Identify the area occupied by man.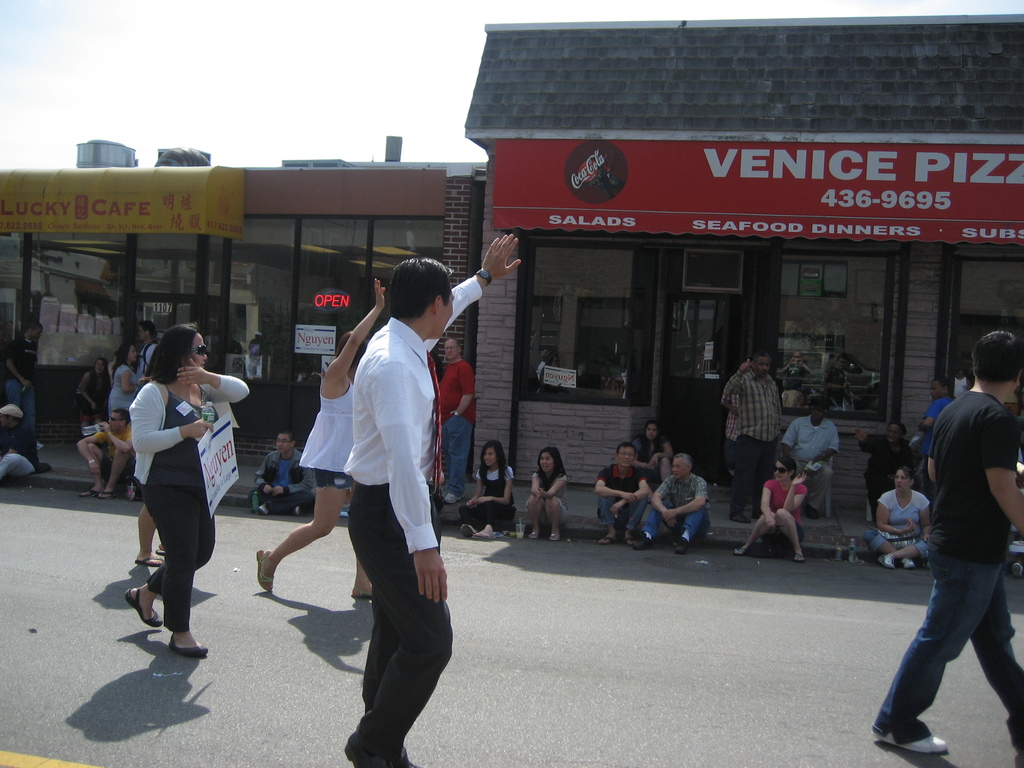
Area: {"left": 774, "top": 396, "right": 837, "bottom": 521}.
